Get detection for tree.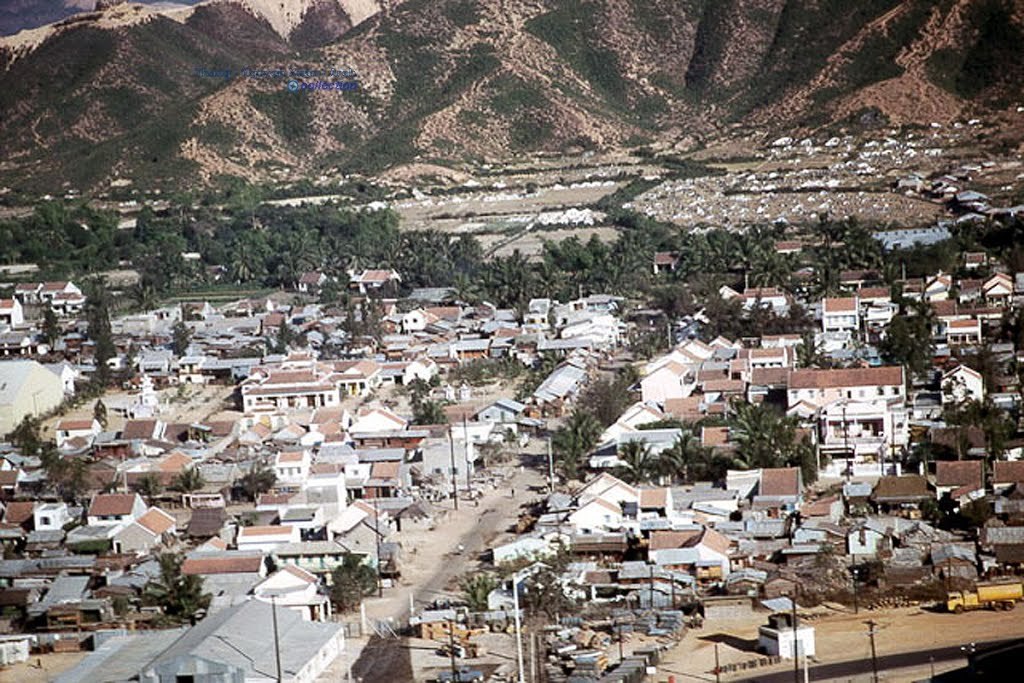
Detection: {"left": 614, "top": 439, "right": 657, "bottom": 478}.
